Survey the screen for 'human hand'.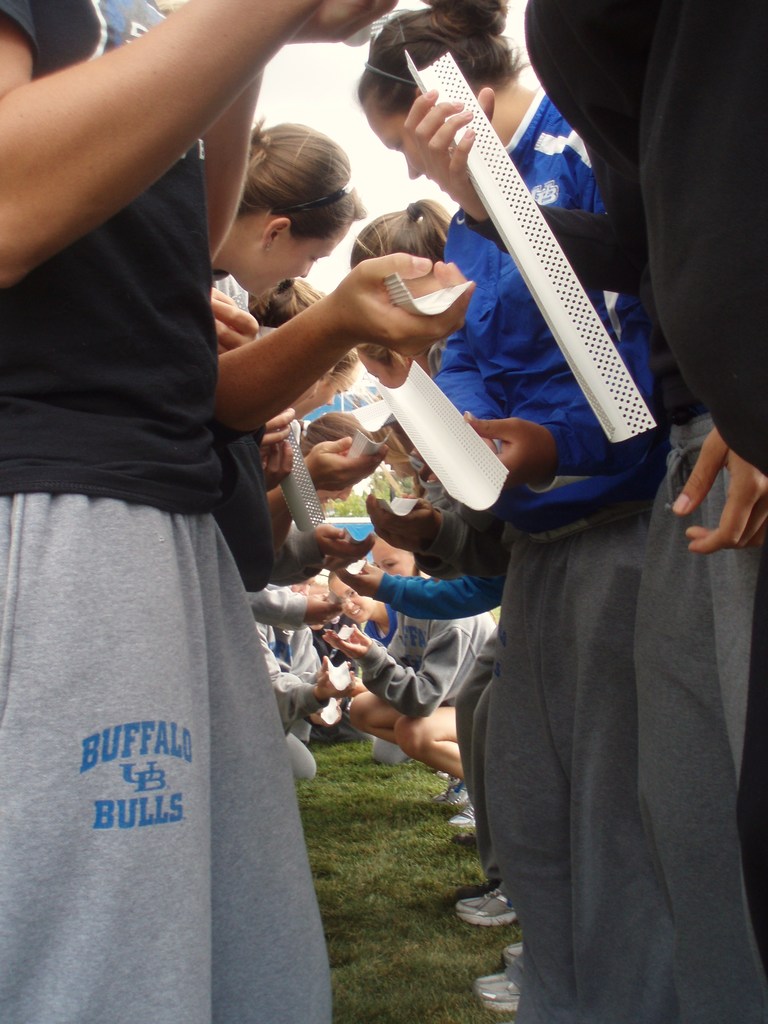
Survey found: {"x1": 332, "y1": 562, "x2": 384, "y2": 597}.
